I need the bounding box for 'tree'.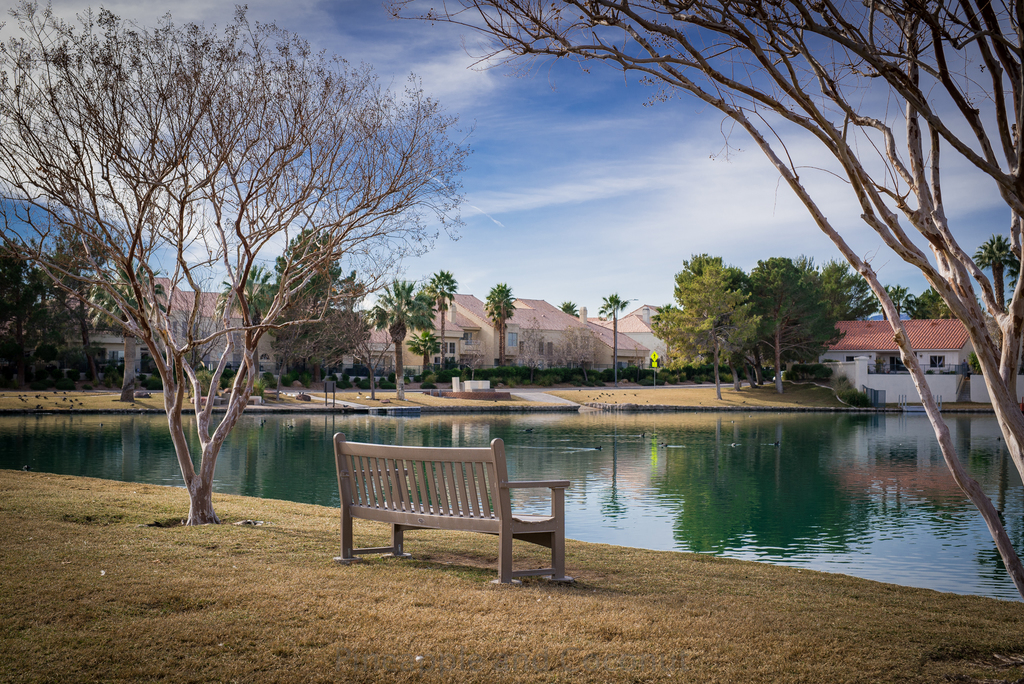
Here it is: x1=596 y1=290 x2=630 y2=383.
